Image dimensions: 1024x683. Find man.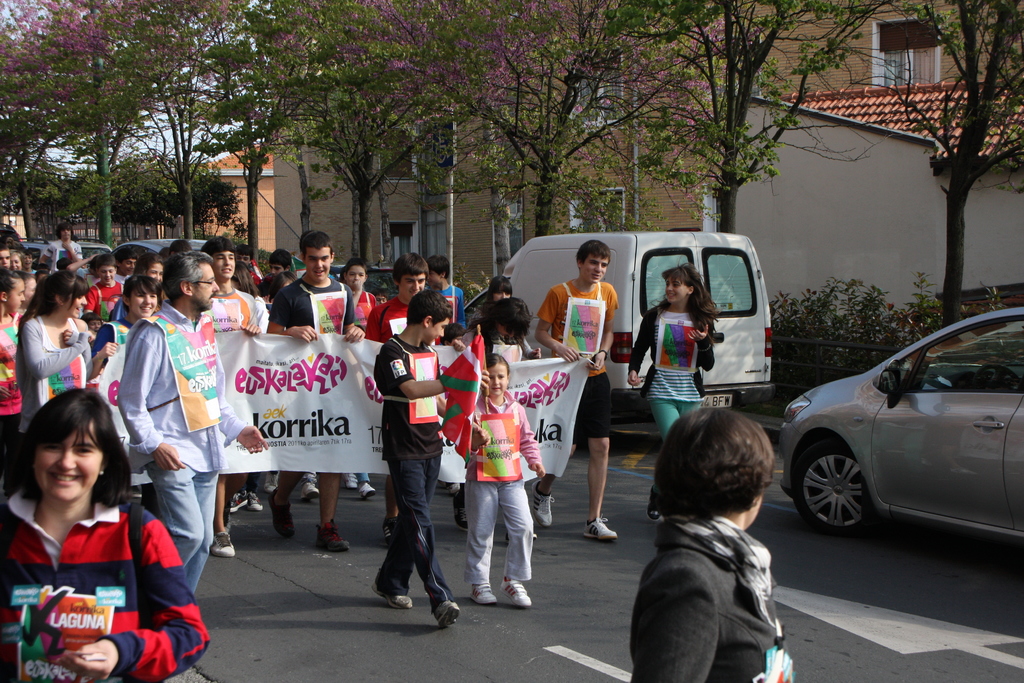
364 304 456 617.
